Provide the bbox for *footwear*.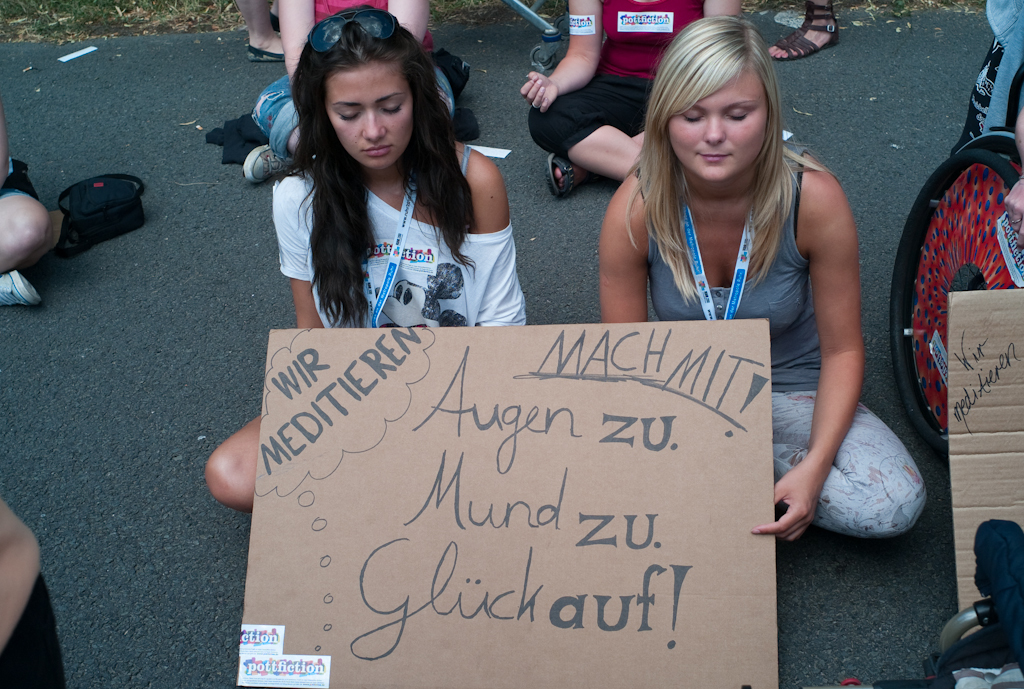
544, 153, 577, 198.
